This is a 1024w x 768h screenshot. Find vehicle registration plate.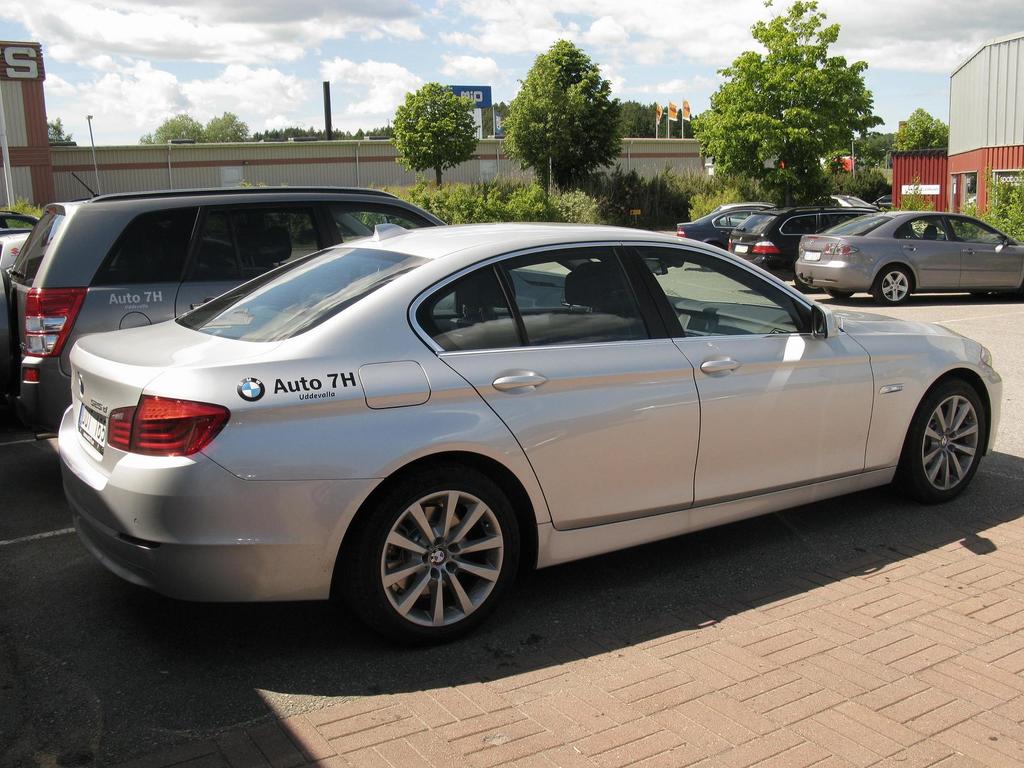
Bounding box: left=76, top=405, right=107, bottom=459.
